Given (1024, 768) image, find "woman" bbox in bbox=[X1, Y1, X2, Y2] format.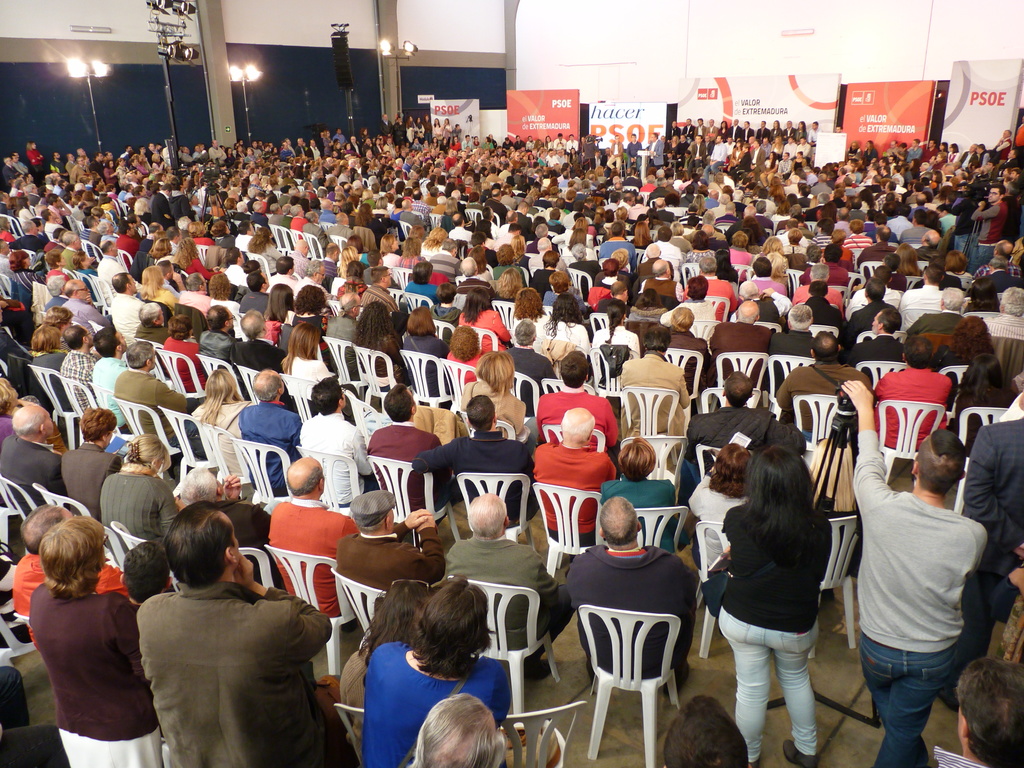
bbox=[95, 433, 190, 545].
